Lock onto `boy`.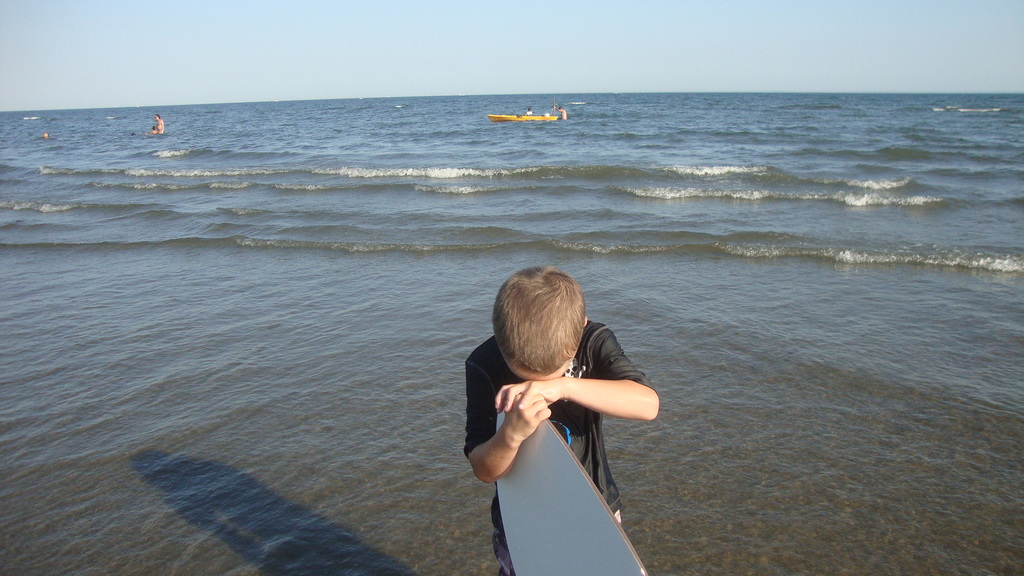
Locked: <box>466,262,662,575</box>.
